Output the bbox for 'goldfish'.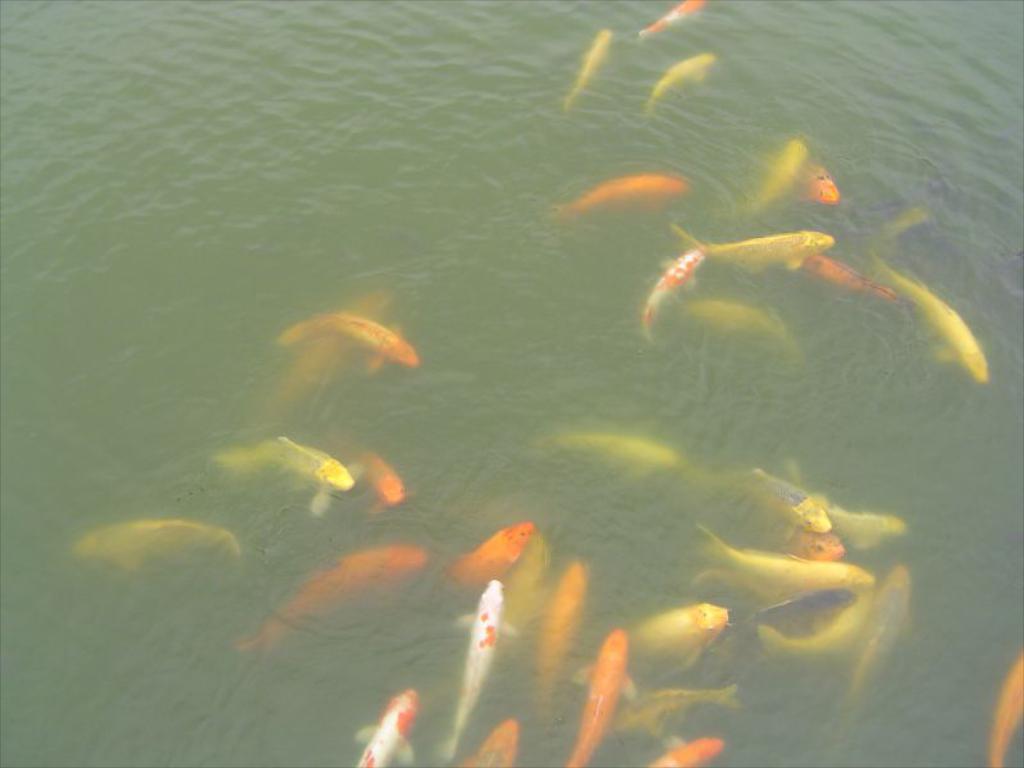
bbox=(782, 515, 846, 562).
